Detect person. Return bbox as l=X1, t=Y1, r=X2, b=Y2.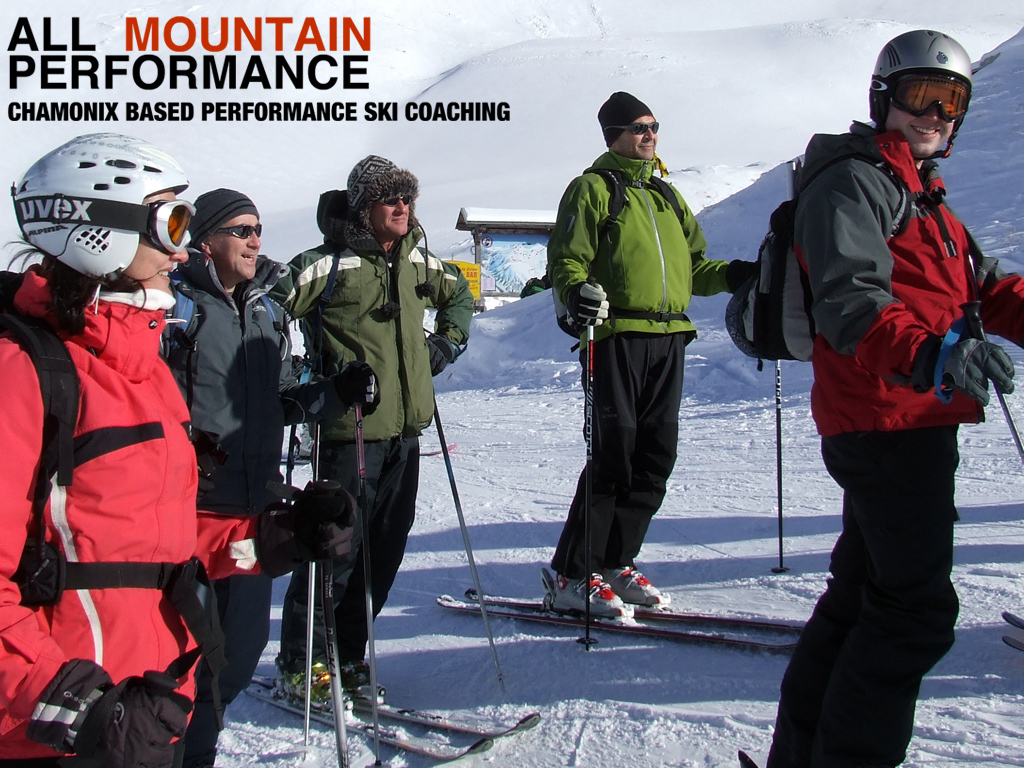
l=253, t=150, r=471, b=725.
